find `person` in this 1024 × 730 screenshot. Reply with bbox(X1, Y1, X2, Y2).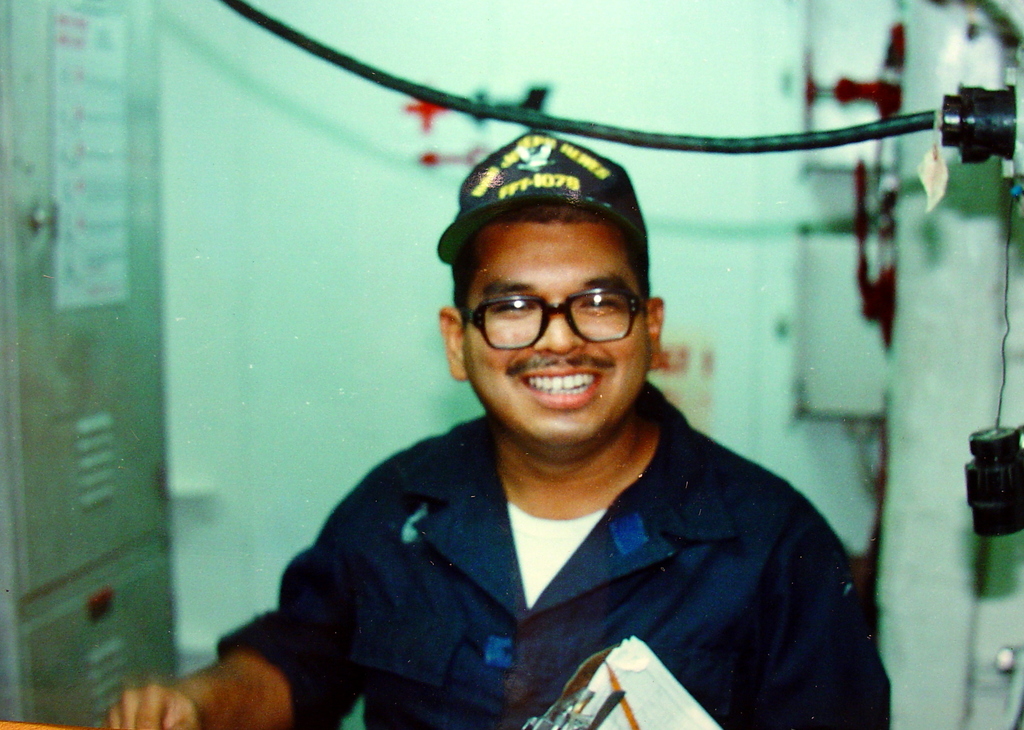
bbox(99, 129, 893, 729).
